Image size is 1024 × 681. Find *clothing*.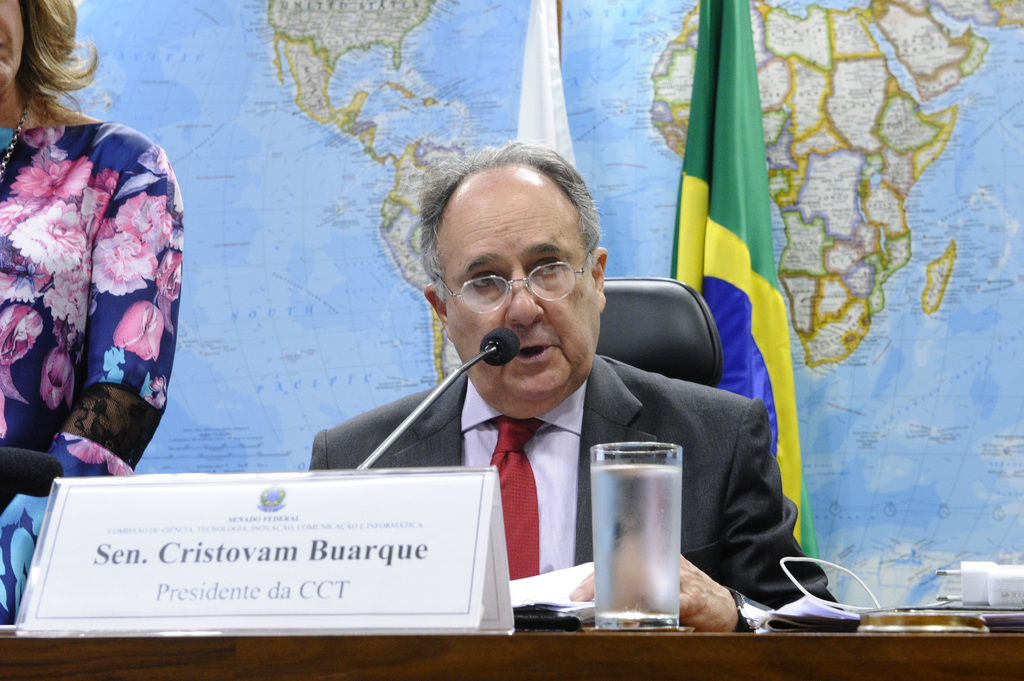
297:349:831:634.
